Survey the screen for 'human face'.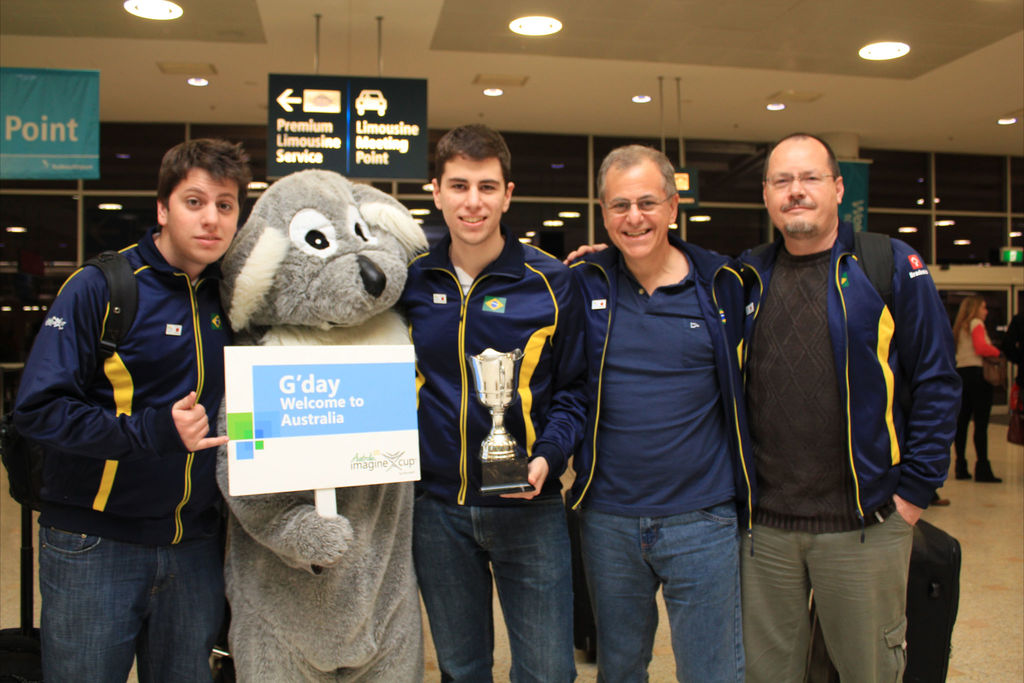
Survey found: 168,168,241,266.
